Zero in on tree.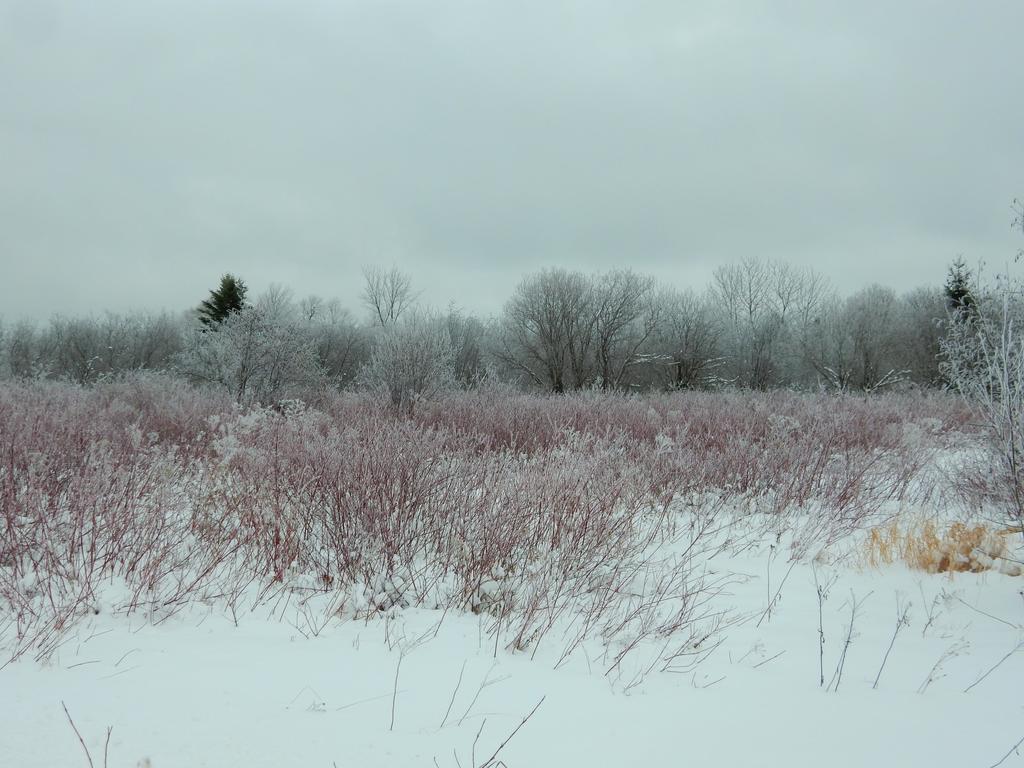
Zeroed in: select_region(348, 264, 427, 354).
